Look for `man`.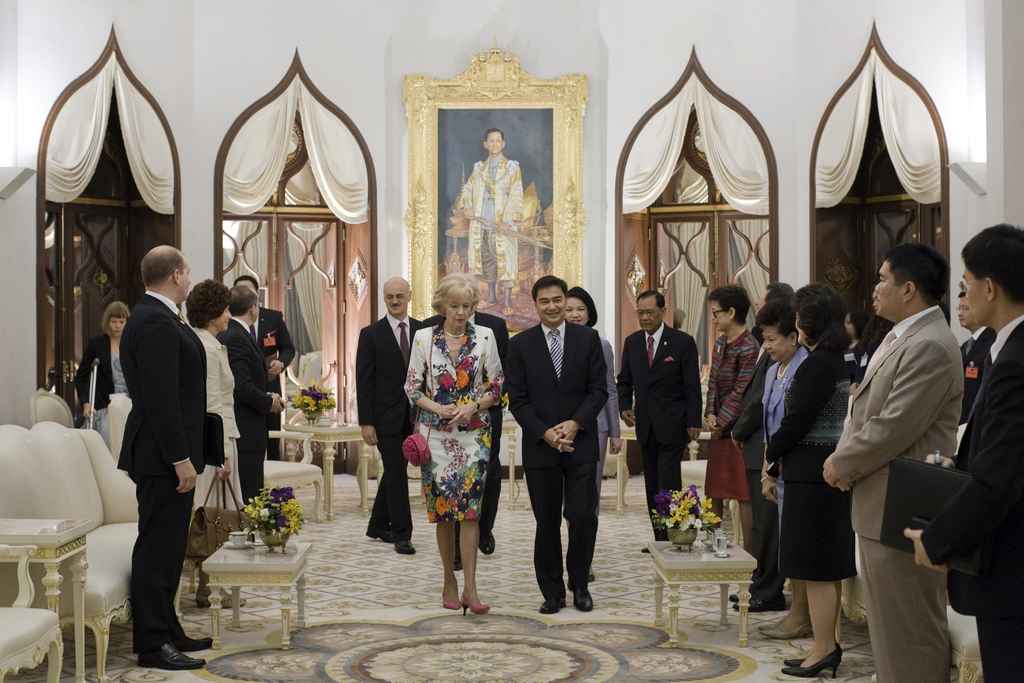
Found: Rect(618, 291, 705, 551).
